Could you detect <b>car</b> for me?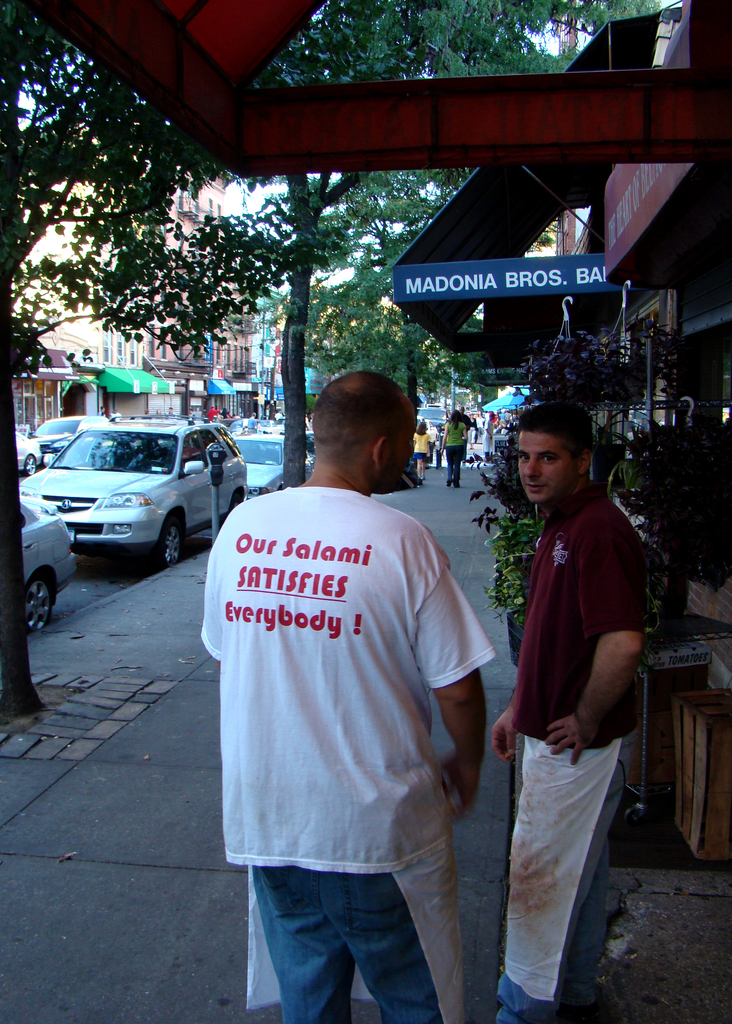
Detection result: l=8, t=417, r=247, b=572.
